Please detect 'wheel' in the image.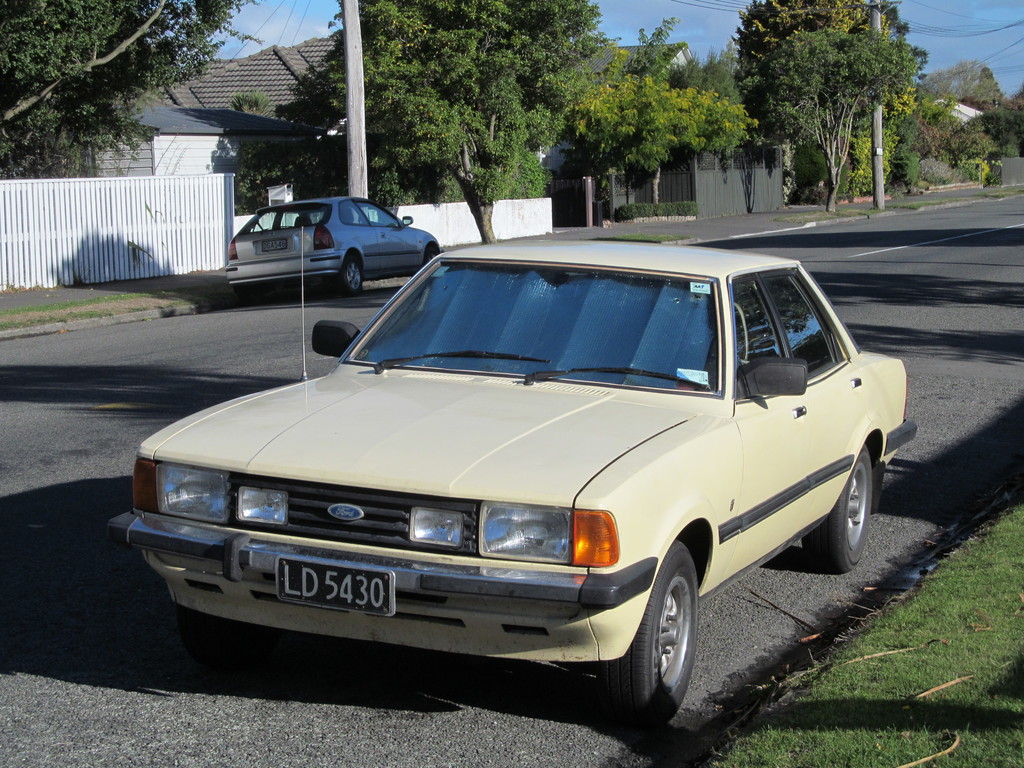
<bbox>616, 558, 711, 717</bbox>.
